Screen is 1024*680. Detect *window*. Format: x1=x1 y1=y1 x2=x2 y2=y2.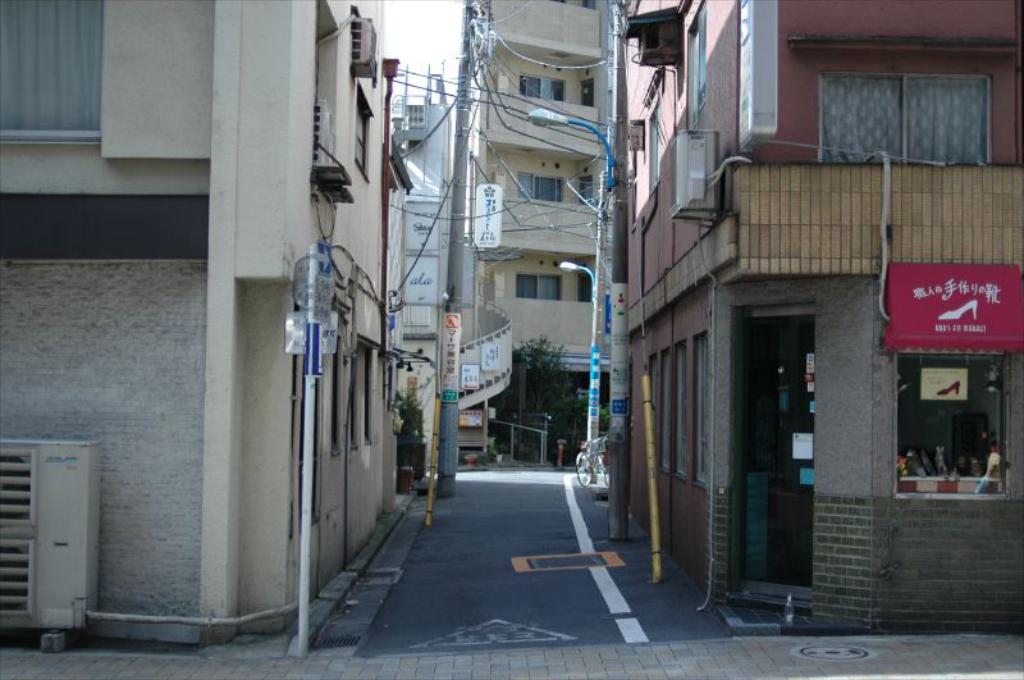
x1=310 y1=0 x2=337 y2=164.
